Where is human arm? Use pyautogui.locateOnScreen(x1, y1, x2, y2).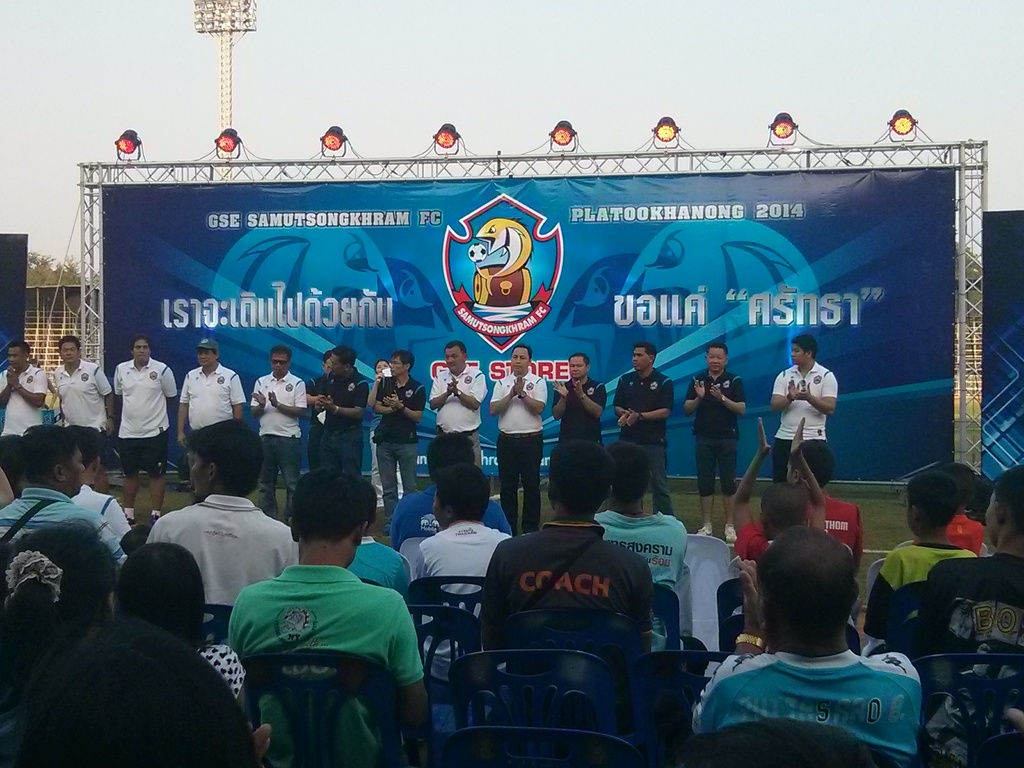
pyautogui.locateOnScreen(711, 378, 747, 414).
